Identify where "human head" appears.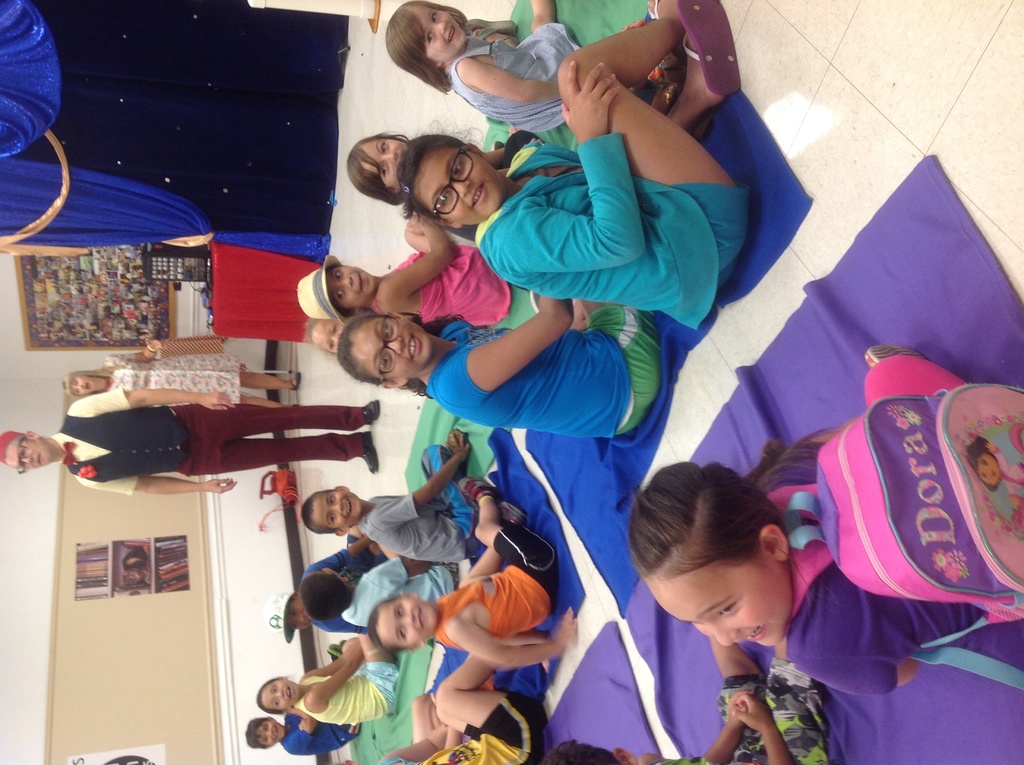
Appears at locate(296, 264, 378, 312).
